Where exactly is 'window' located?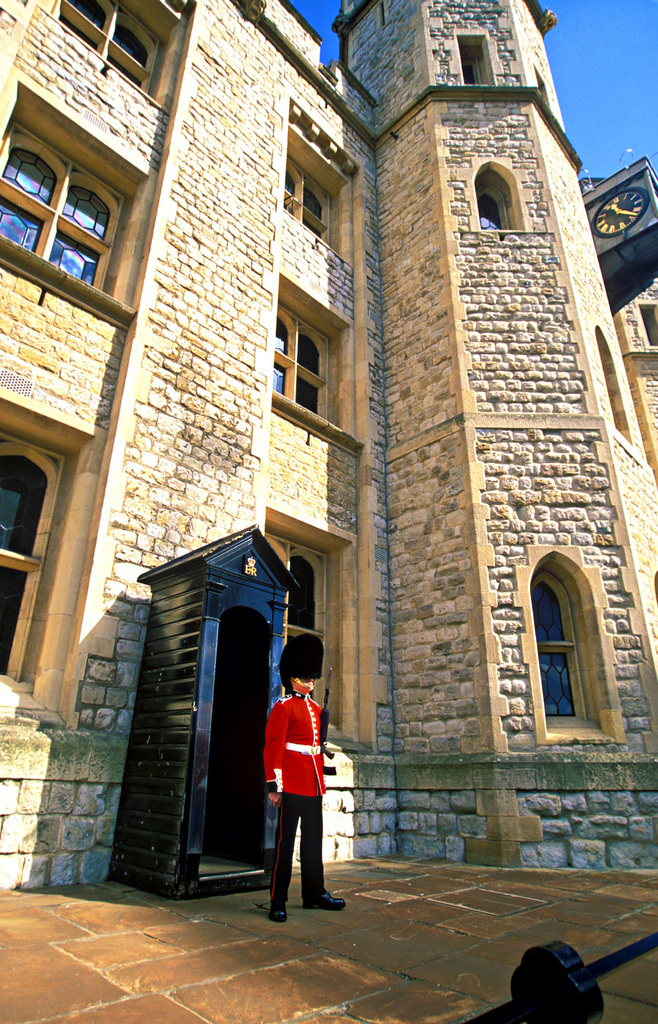
Its bounding box is <bbox>279, 153, 351, 266</bbox>.
